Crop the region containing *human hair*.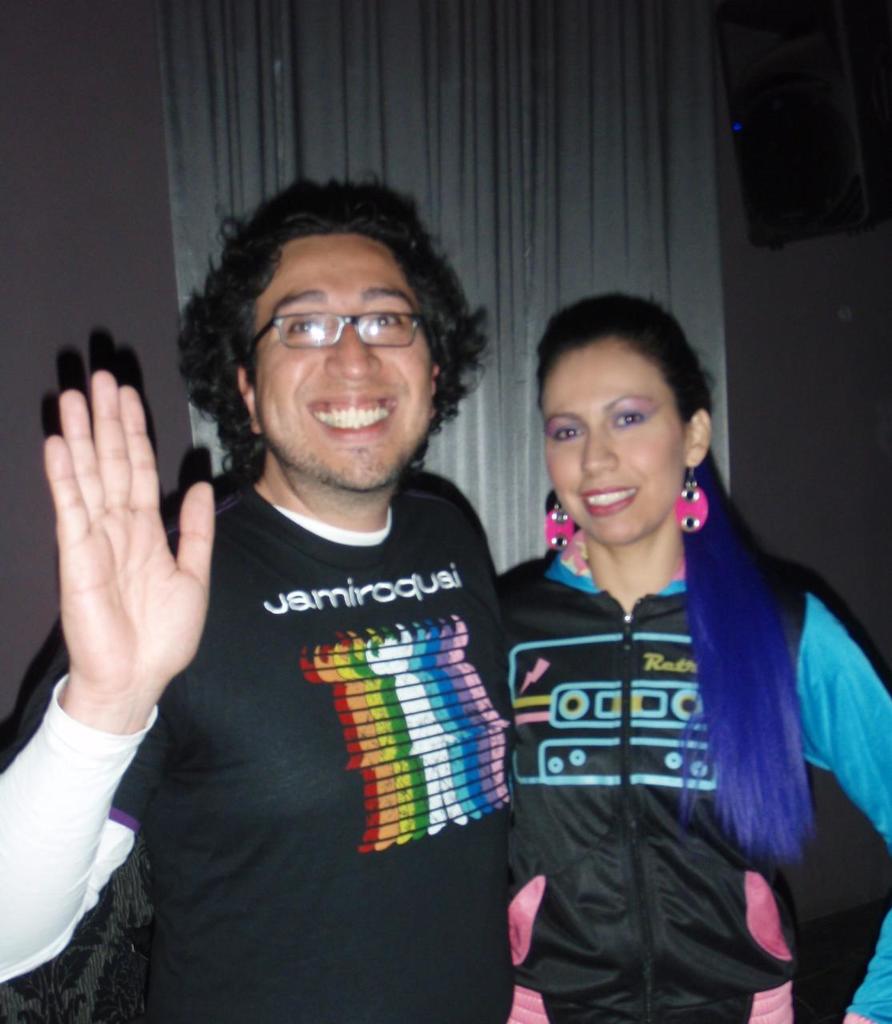
Crop region: Rect(184, 166, 516, 540).
